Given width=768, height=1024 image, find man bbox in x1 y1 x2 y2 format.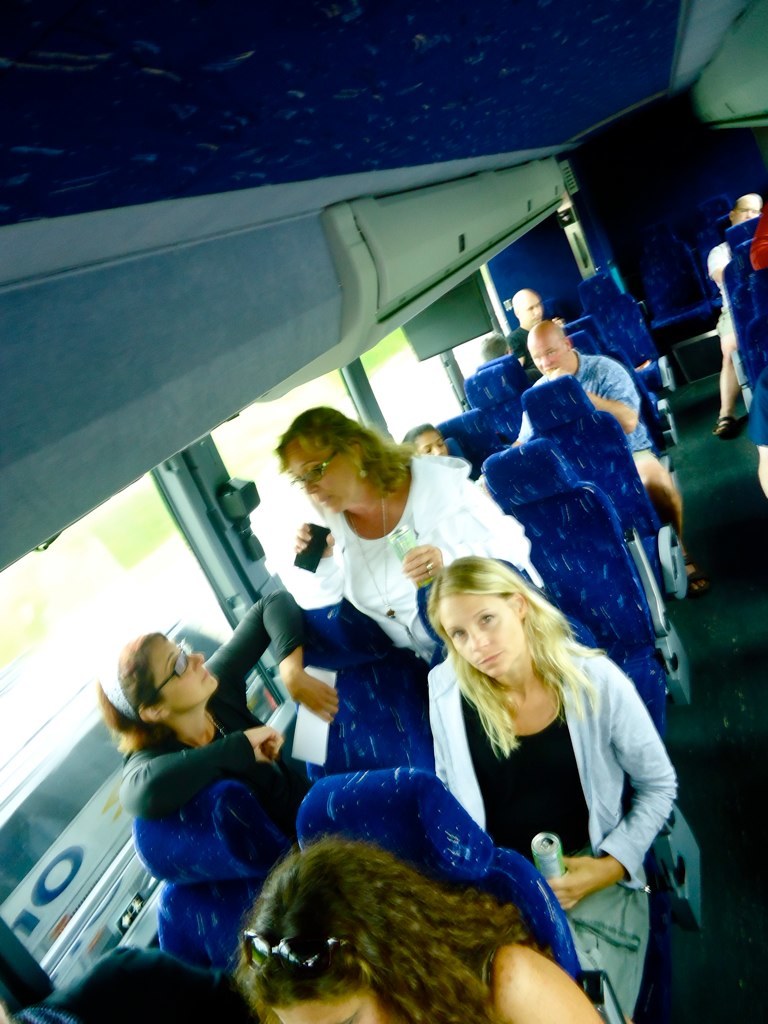
504 320 707 595.
